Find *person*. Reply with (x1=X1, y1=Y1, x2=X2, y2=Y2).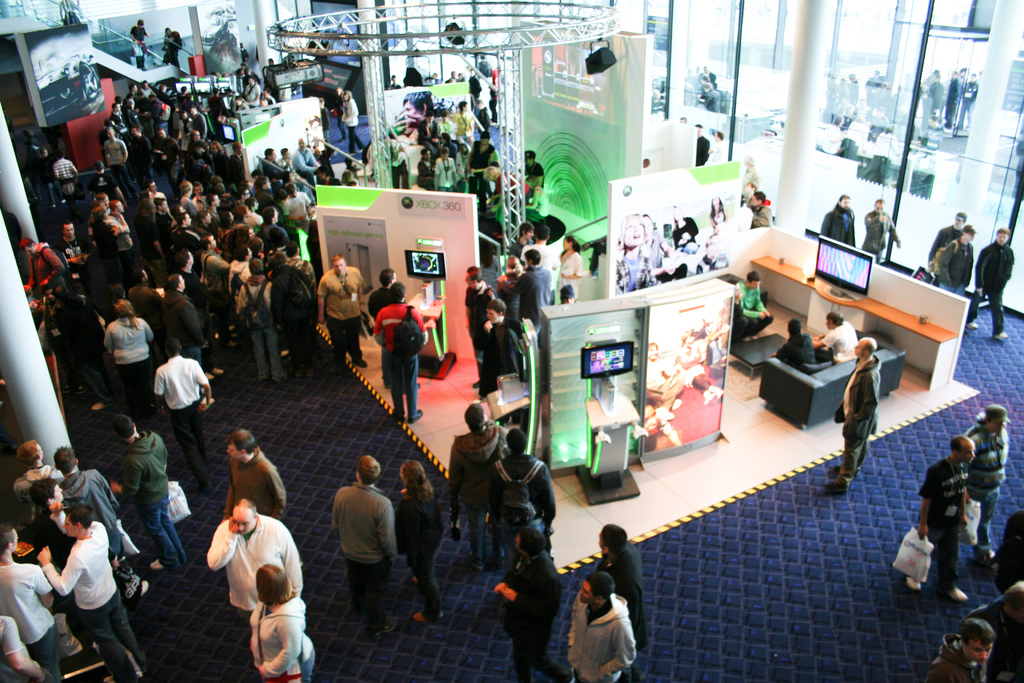
(x1=774, y1=315, x2=812, y2=372).
